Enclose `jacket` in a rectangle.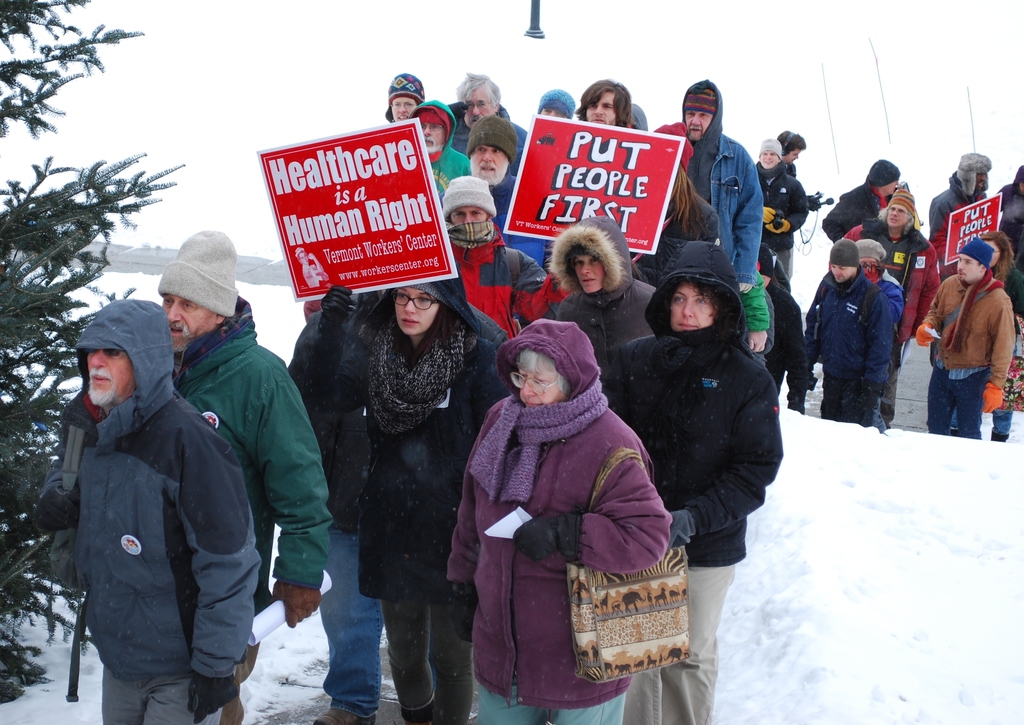
x1=671 y1=76 x2=762 y2=281.
